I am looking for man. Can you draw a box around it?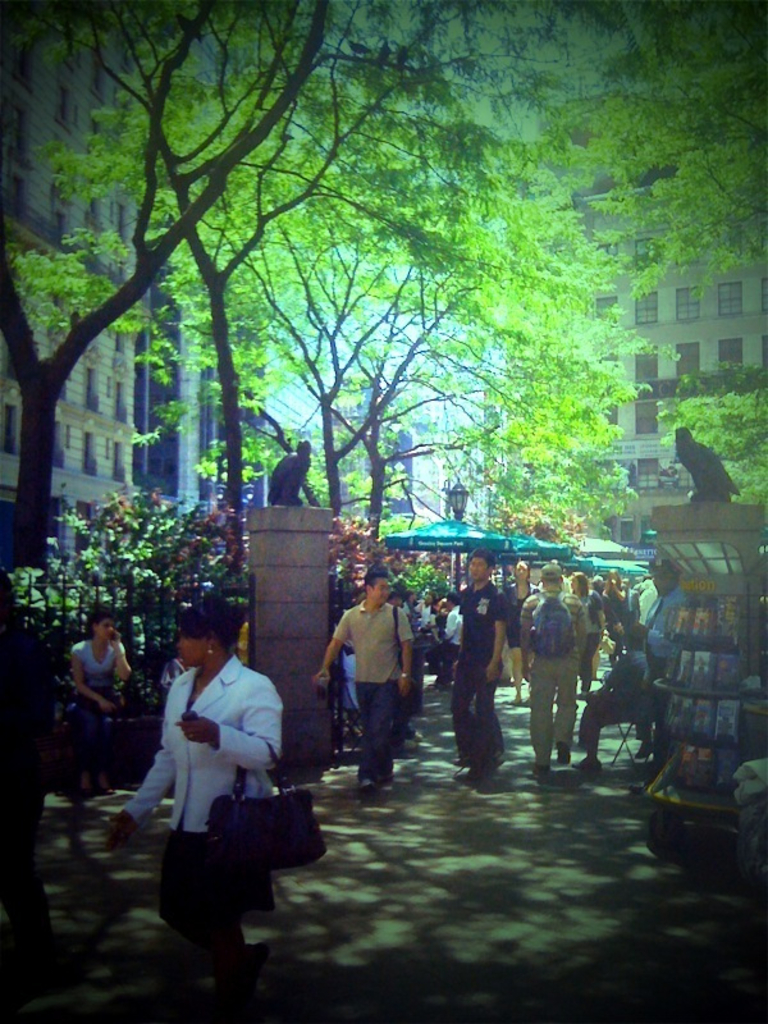
Sure, the bounding box is <region>320, 572, 413, 790</region>.
